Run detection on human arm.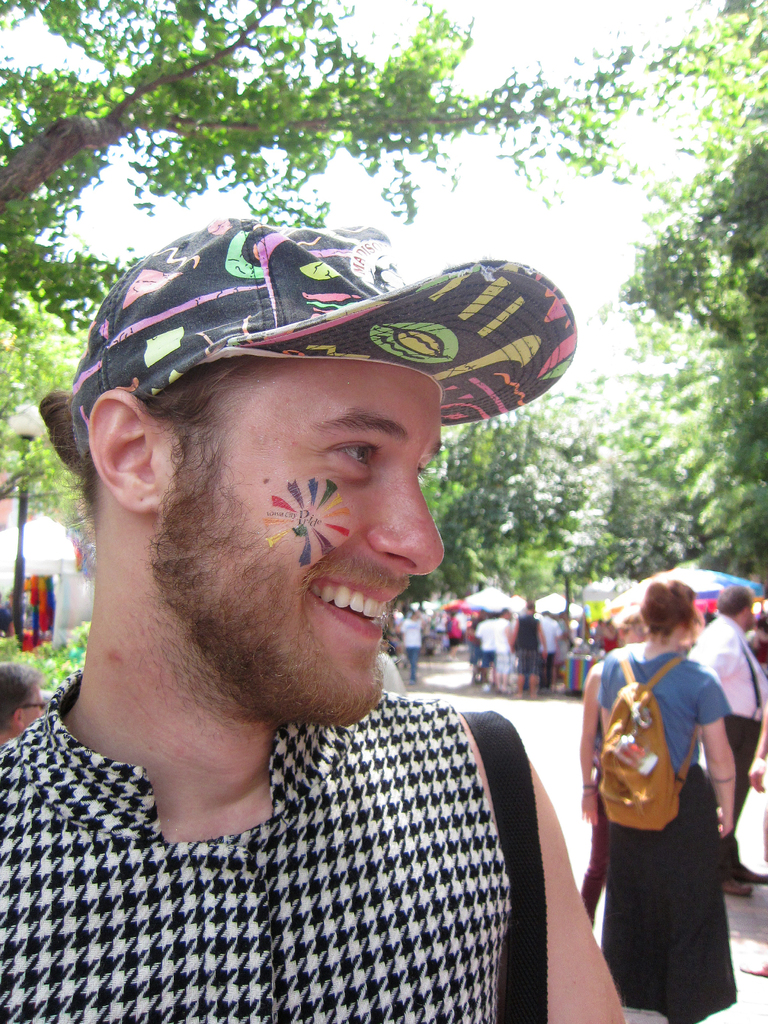
Result: [left=548, top=614, right=571, bottom=650].
